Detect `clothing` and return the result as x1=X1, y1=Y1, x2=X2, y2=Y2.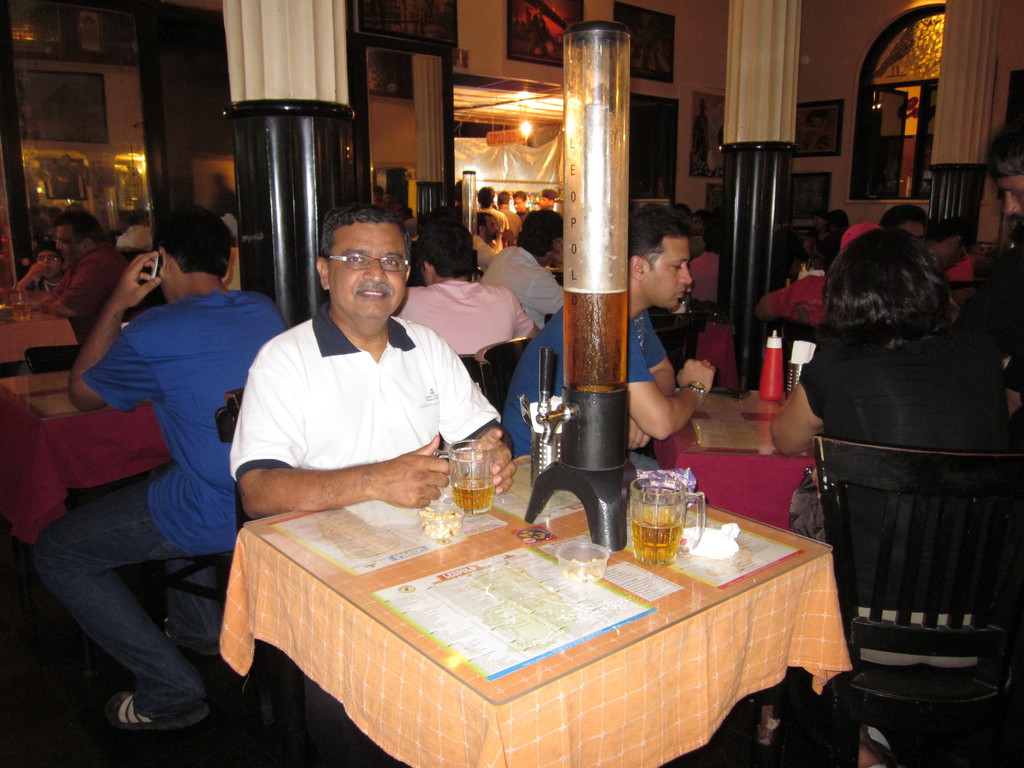
x1=504, y1=306, x2=662, y2=471.
